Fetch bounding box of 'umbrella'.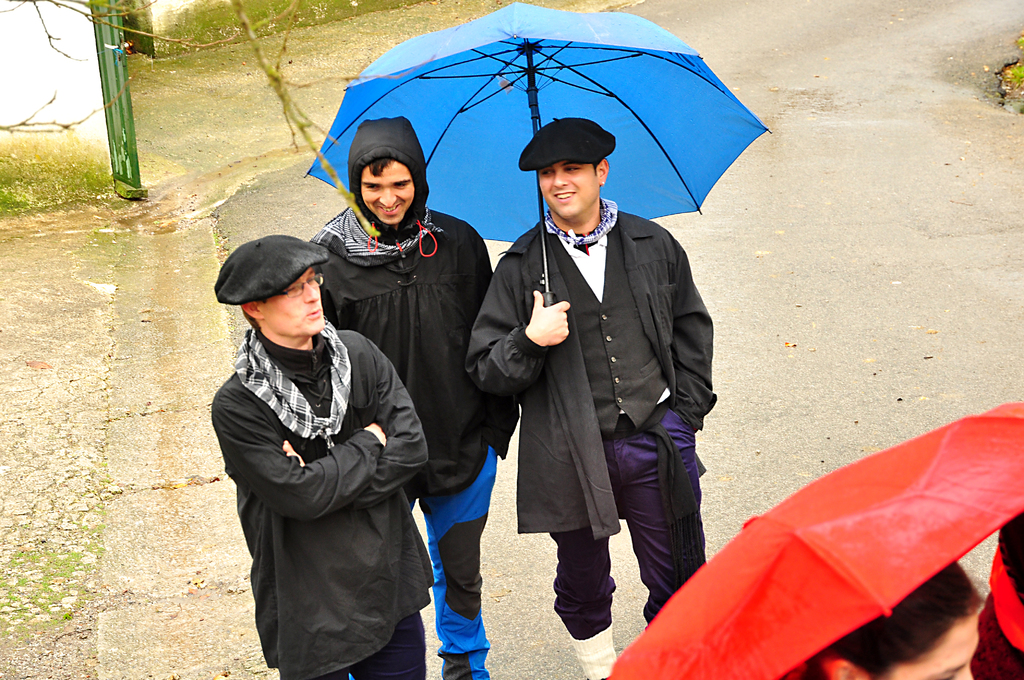
Bbox: locate(609, 401, 1023, 679).
